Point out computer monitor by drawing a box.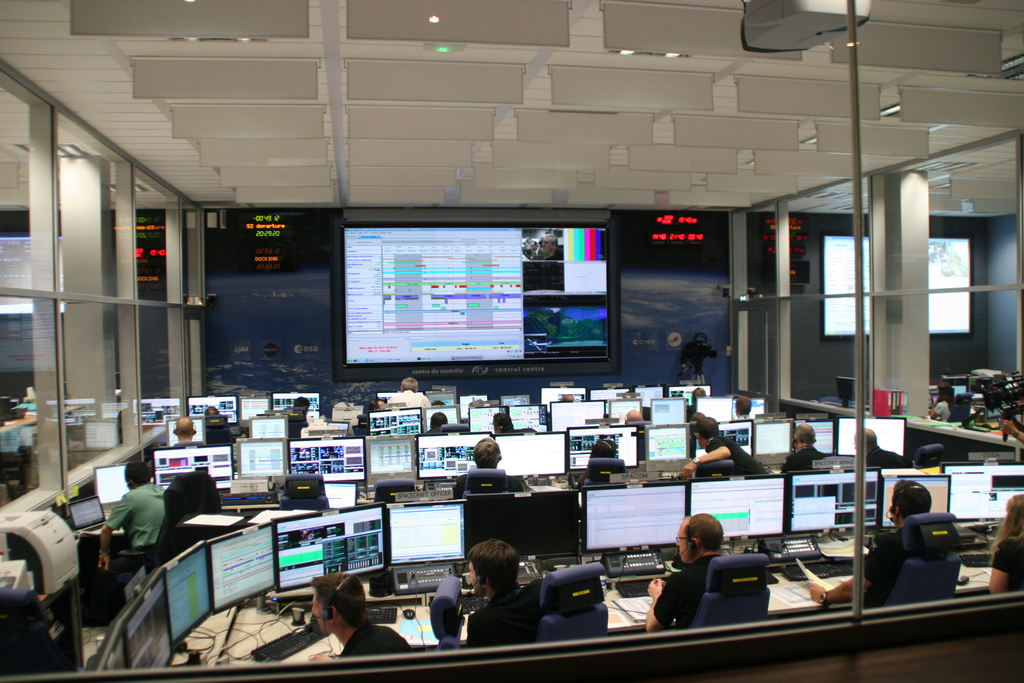
locate(751, 416, 794, 462).
